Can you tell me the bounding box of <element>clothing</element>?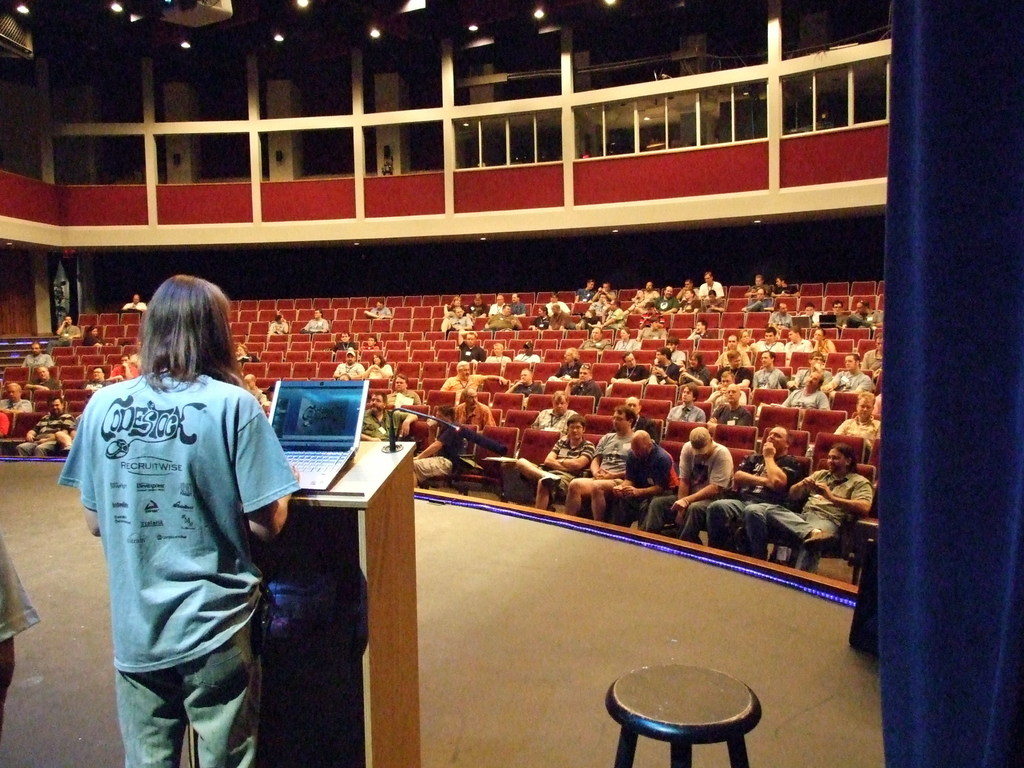
l=646, t=362, r=681, b=386.
